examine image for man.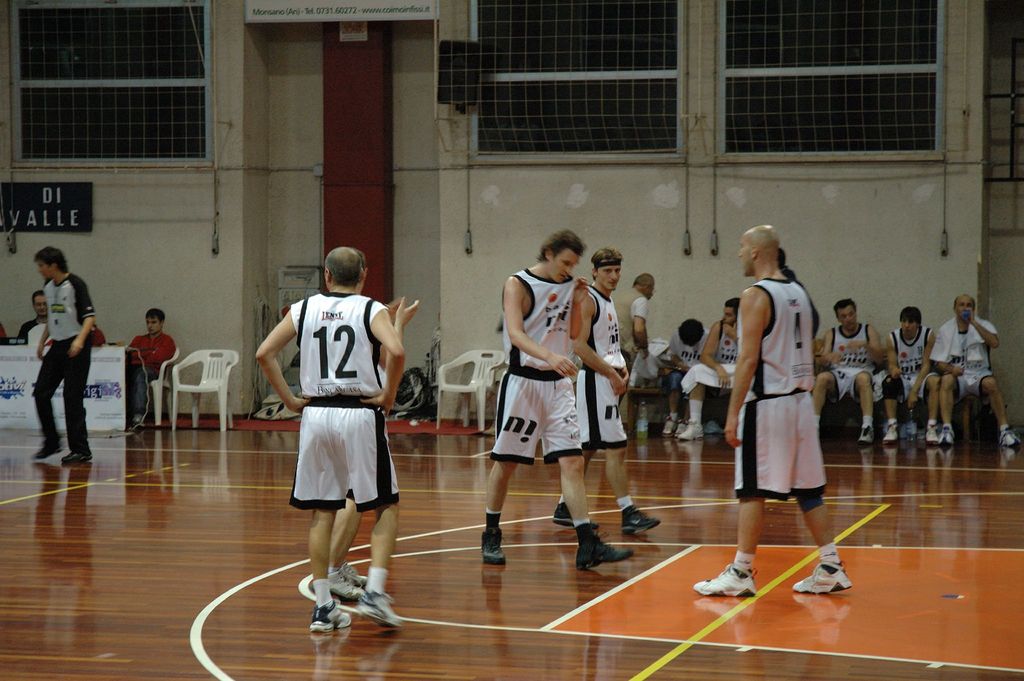
Examination result: bbox=(666, 310, 708, 439).
